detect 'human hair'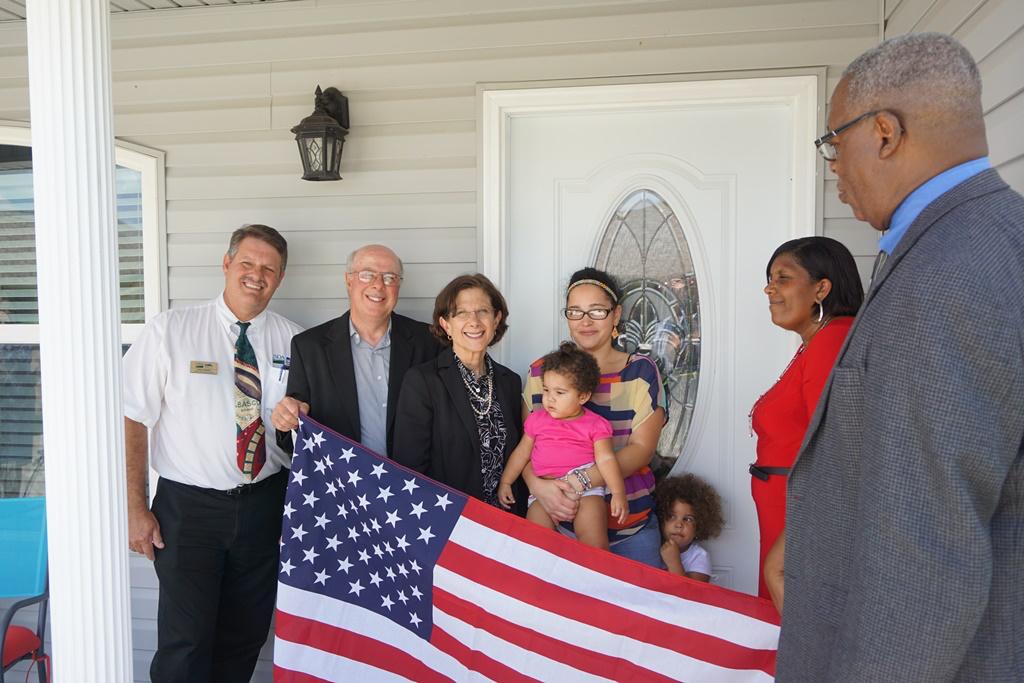
bbox=(766, 233, 867, 318)
